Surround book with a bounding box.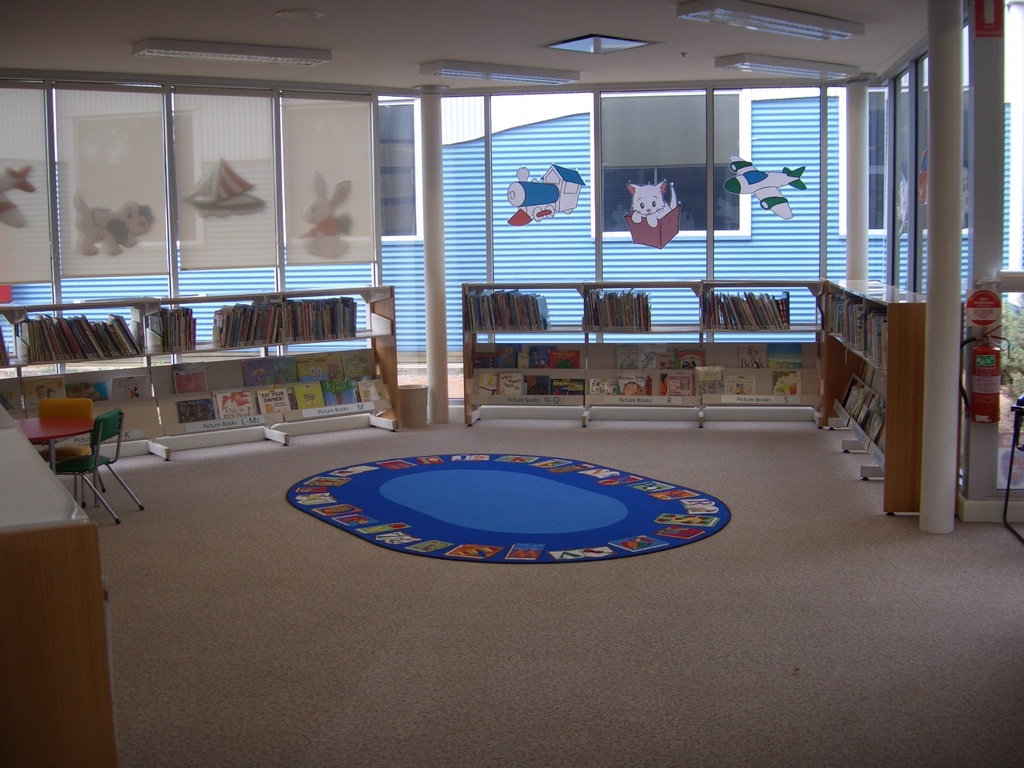
{"x1": 500, "y1": 372, "x2": 522, "y2": 398}.
